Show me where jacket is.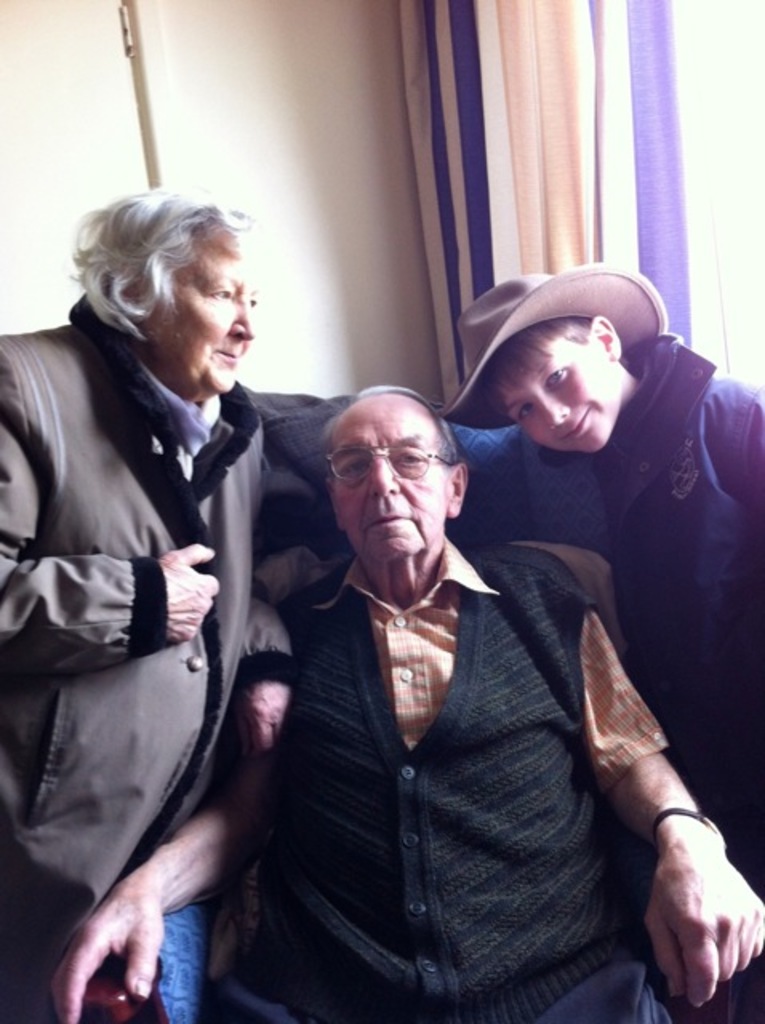
jacket is at 274, 547, 603, 1022.
